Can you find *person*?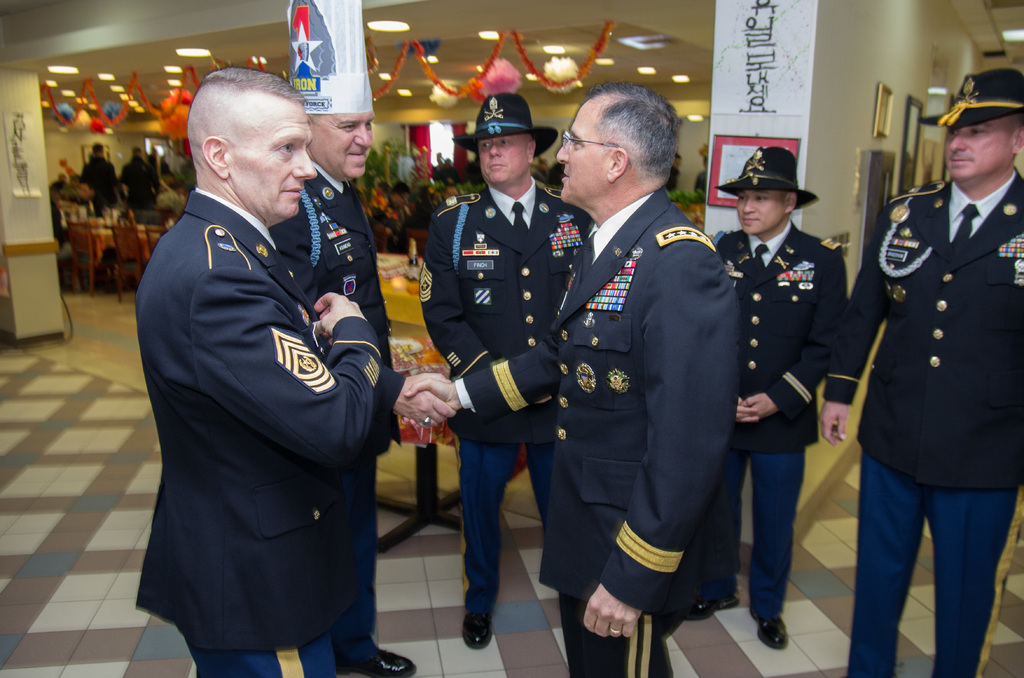
Yes, bounding box: x1=669, y1=154, x2=678, y2=193.
